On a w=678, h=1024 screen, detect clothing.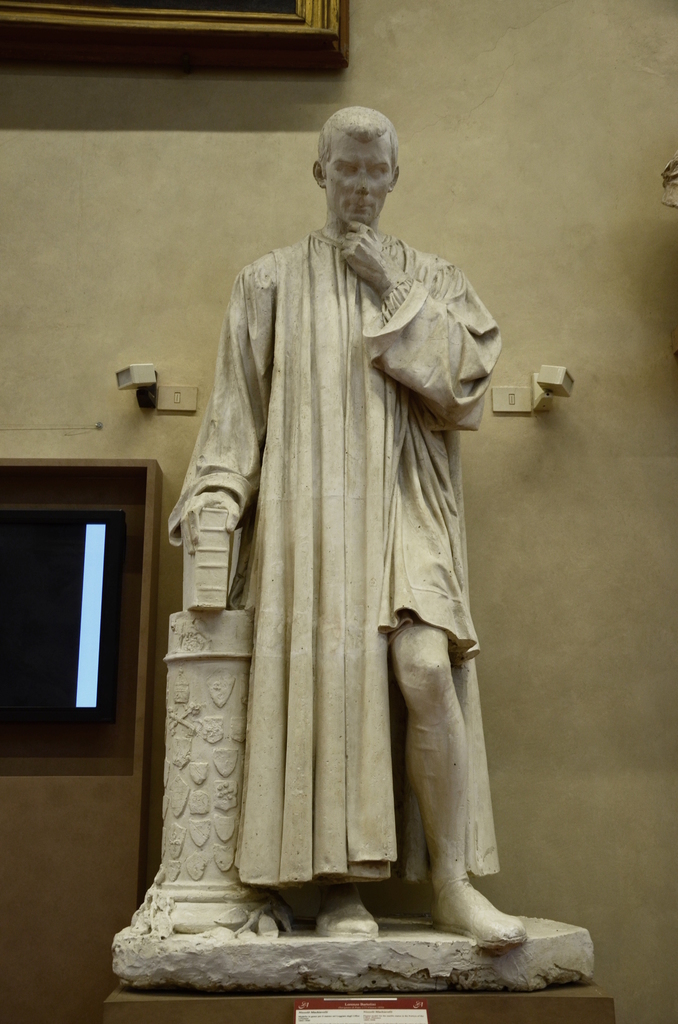
(164,214,517,929).
